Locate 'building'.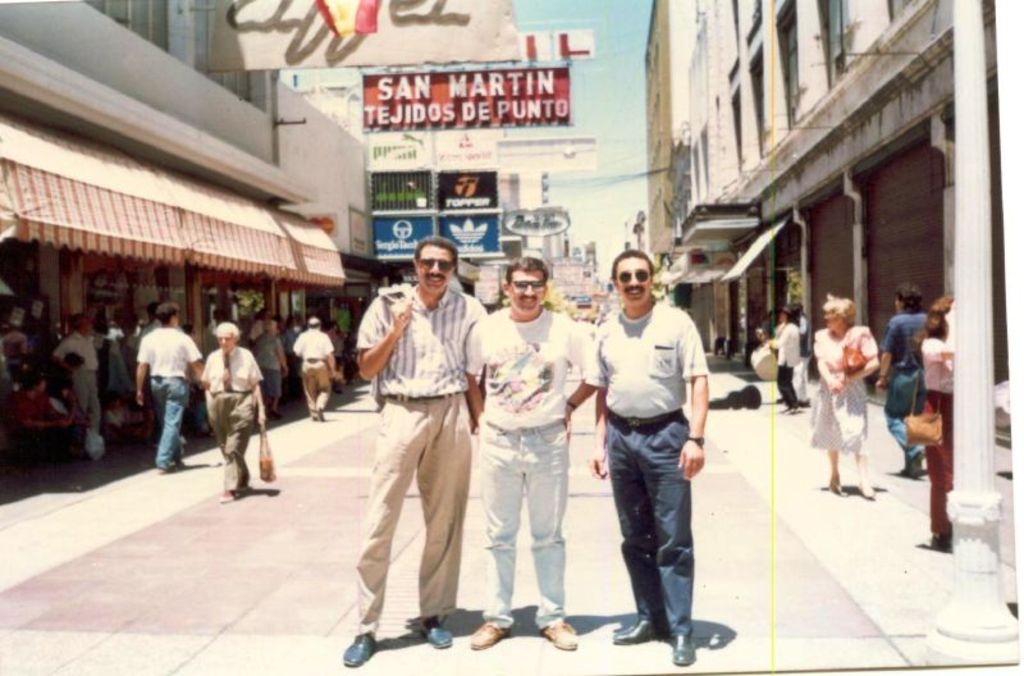
Bounding box: crop(0, 0, 338, 440).
